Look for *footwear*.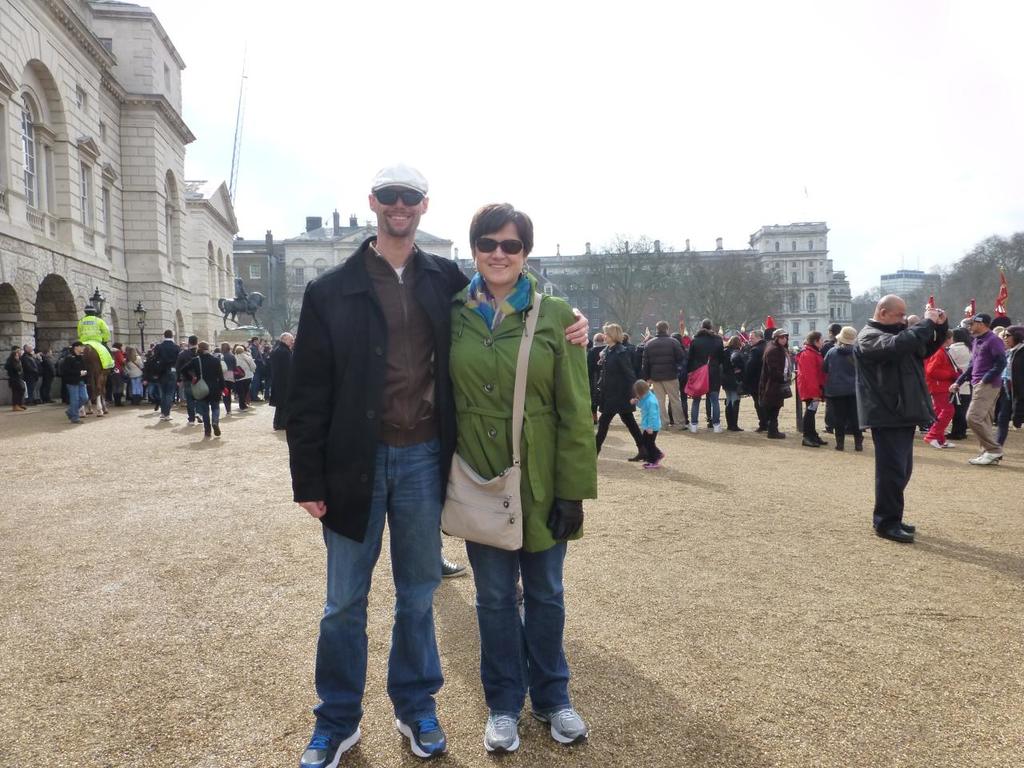
Found: box=[708, 422, 722, 434].
